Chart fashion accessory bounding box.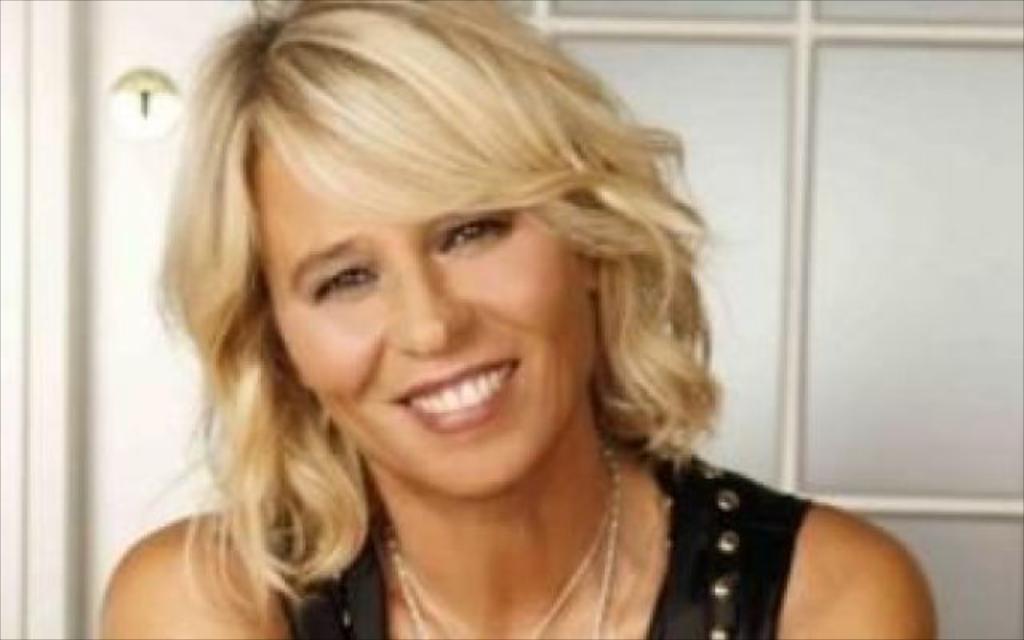
Charted: [382,424,619,638].
